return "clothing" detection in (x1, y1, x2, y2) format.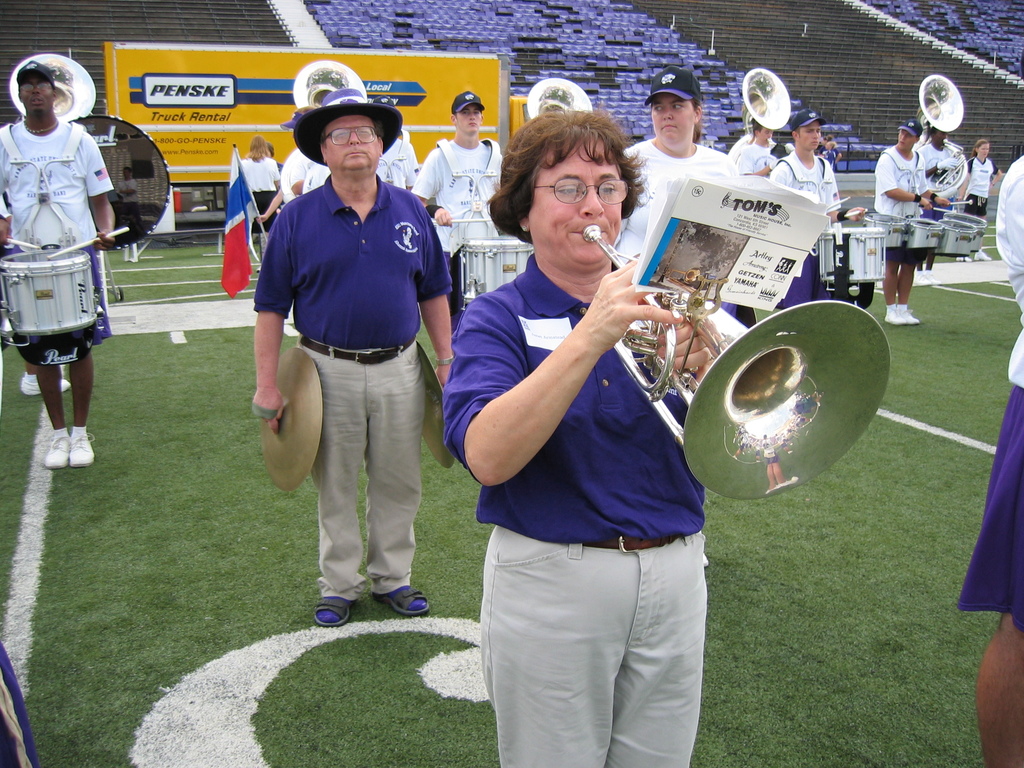
(615, 140, 734, 296).
